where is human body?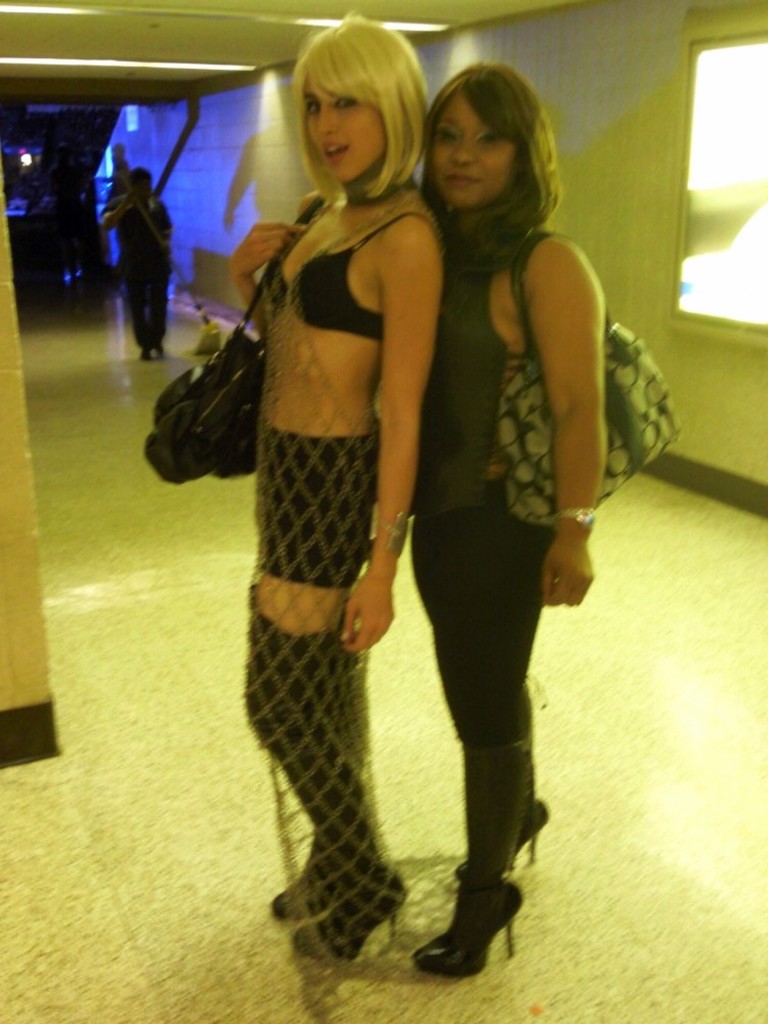
<region>402, 67, 598, 967</region>.
